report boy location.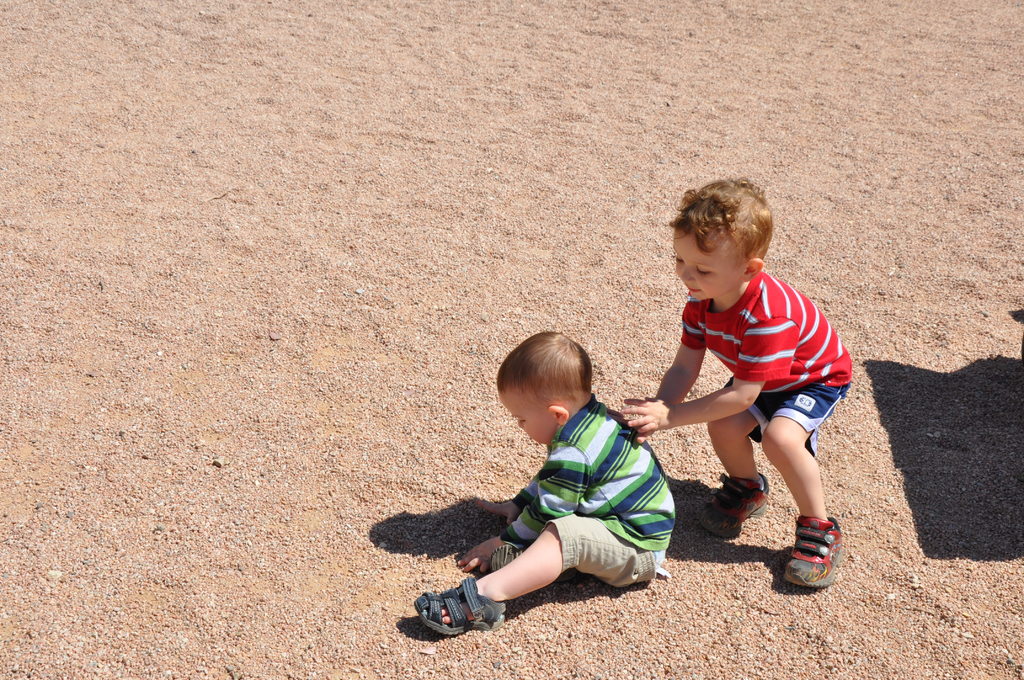
Report: box(403, 324, 670, 631).
